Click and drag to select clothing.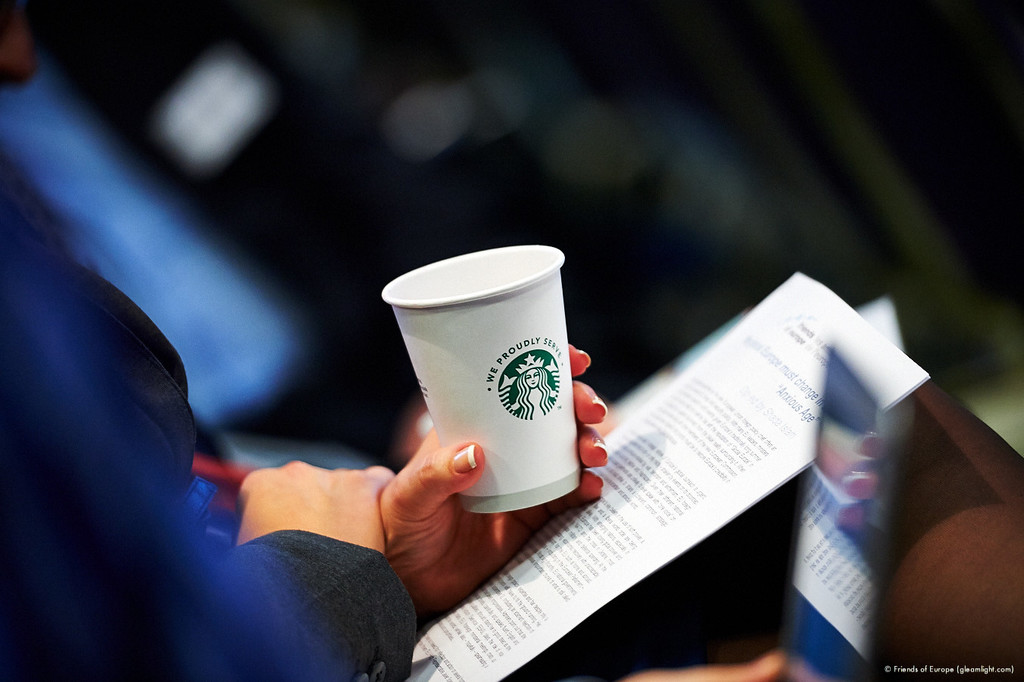
Selection: 0,158,791,681.
